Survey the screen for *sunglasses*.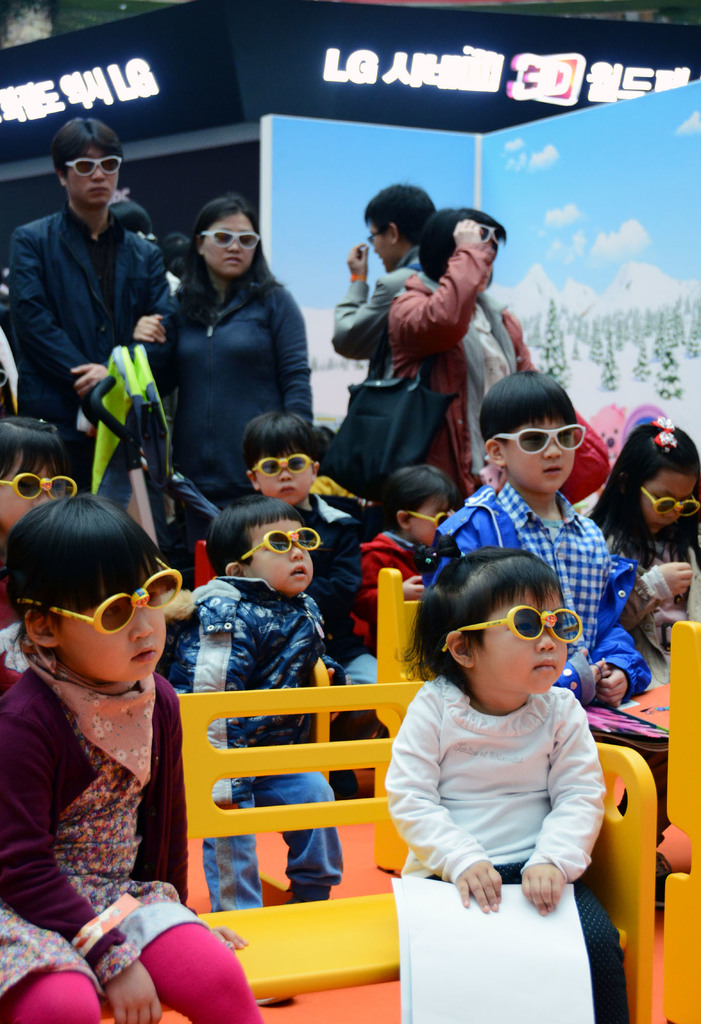
Survey found: 17:559:184:637.
